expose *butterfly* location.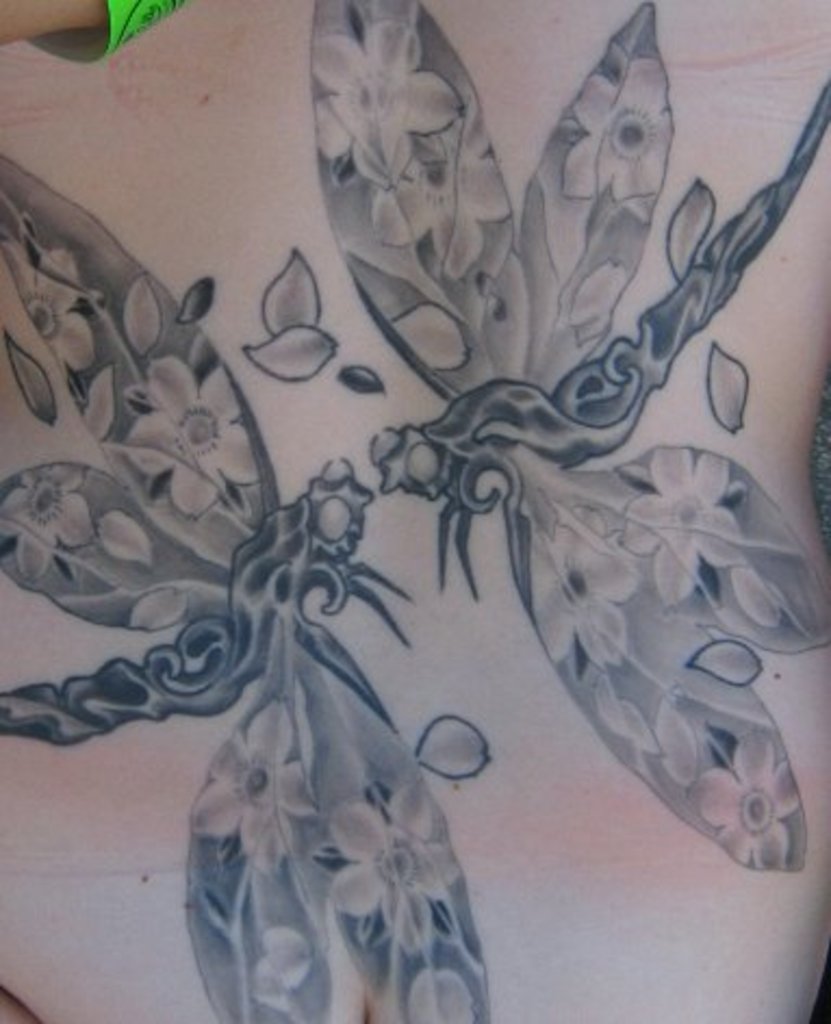
Exposed at 0, 156, 503, 1022.
